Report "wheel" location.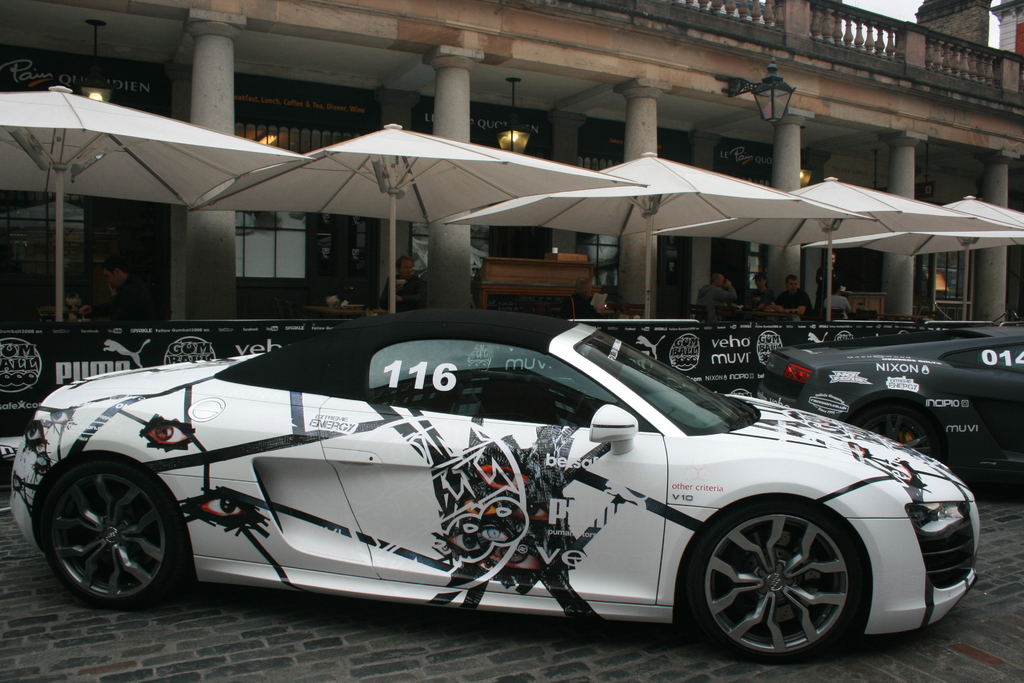
Report: left=678, top=496, right=867, bottom=666.
